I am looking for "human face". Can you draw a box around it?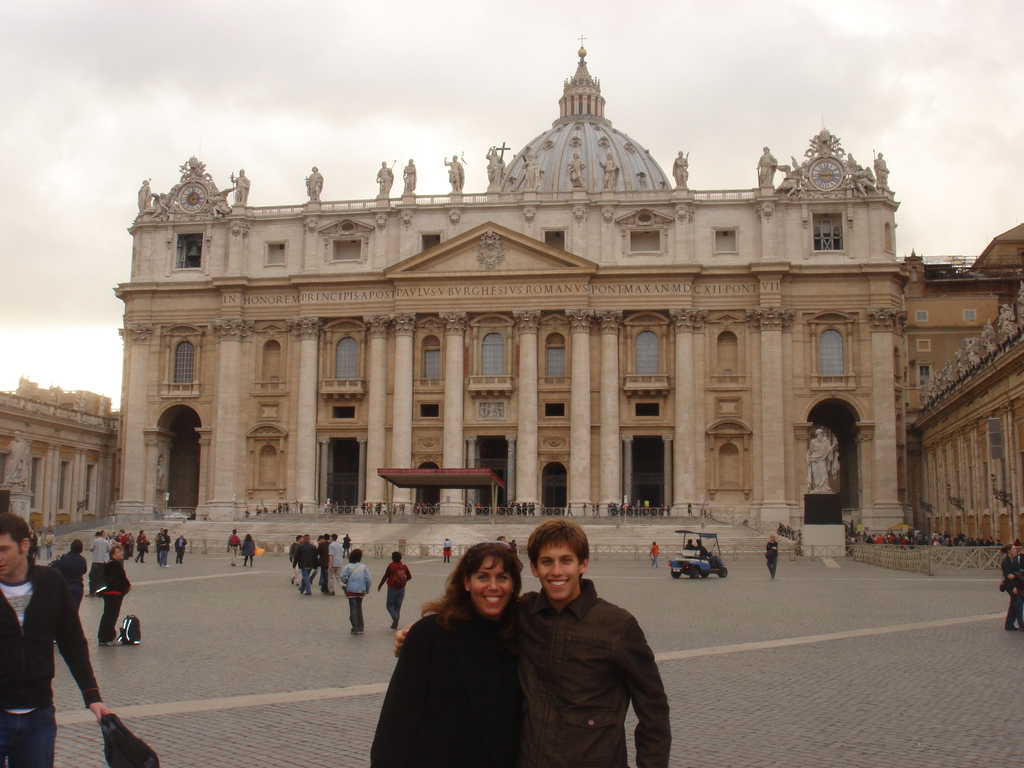
Sure, the bounding box is (527, 534, 580, 600).
